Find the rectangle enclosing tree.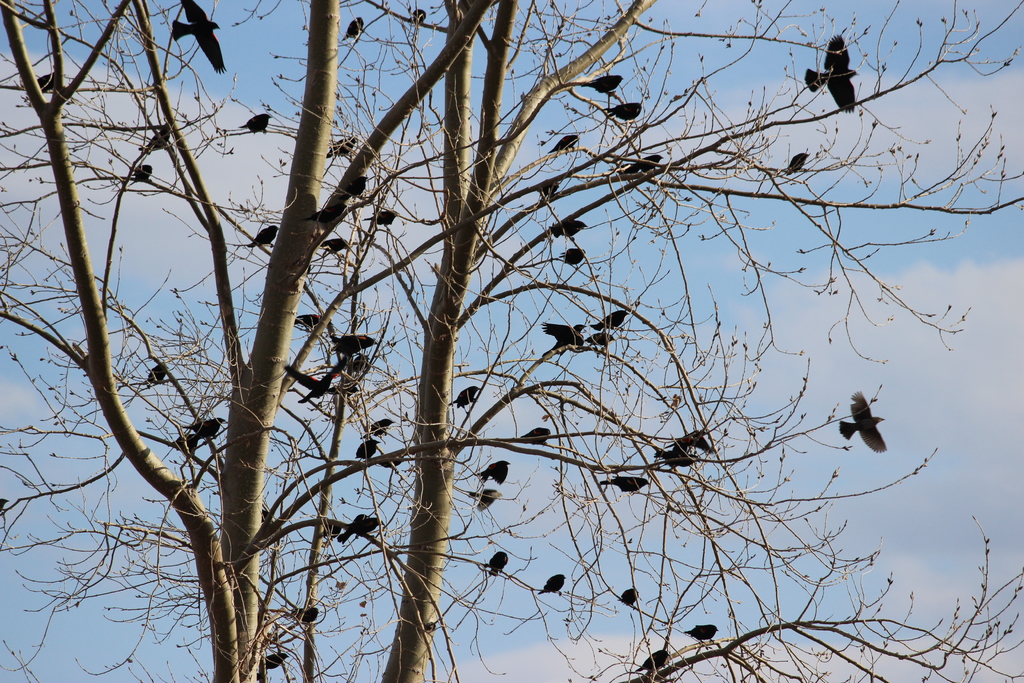
{"left": 12, "top": 0, "right": 959, "bottom": 682}.
